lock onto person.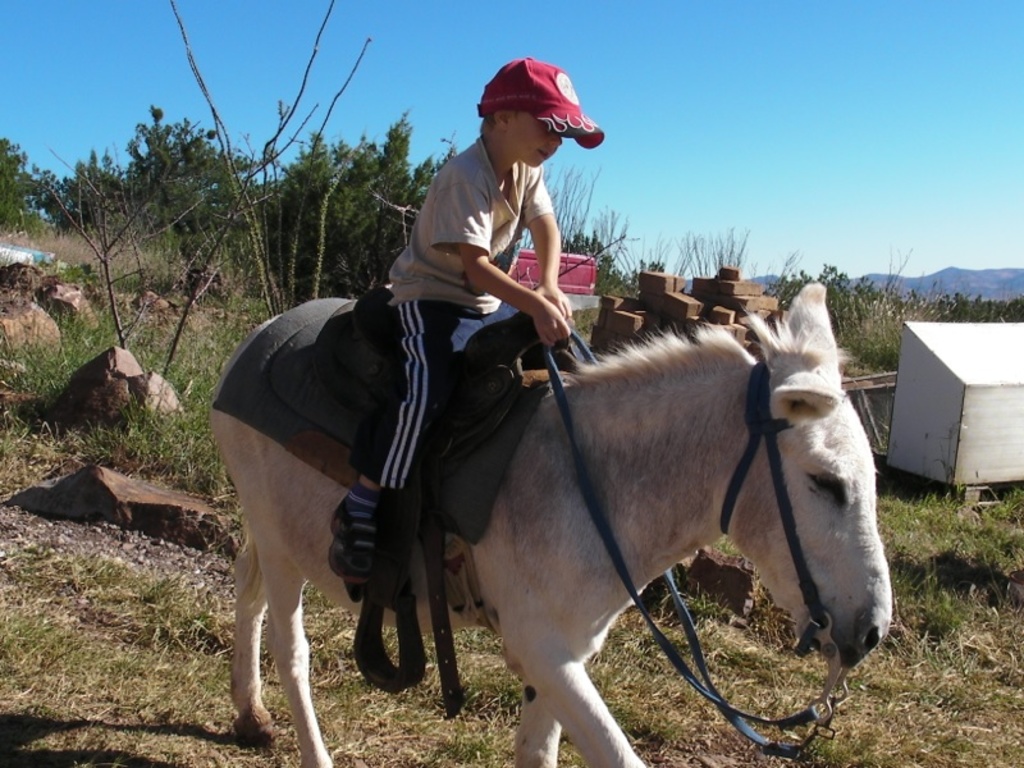
Locked: Rect(343, 110, 657, 611).
